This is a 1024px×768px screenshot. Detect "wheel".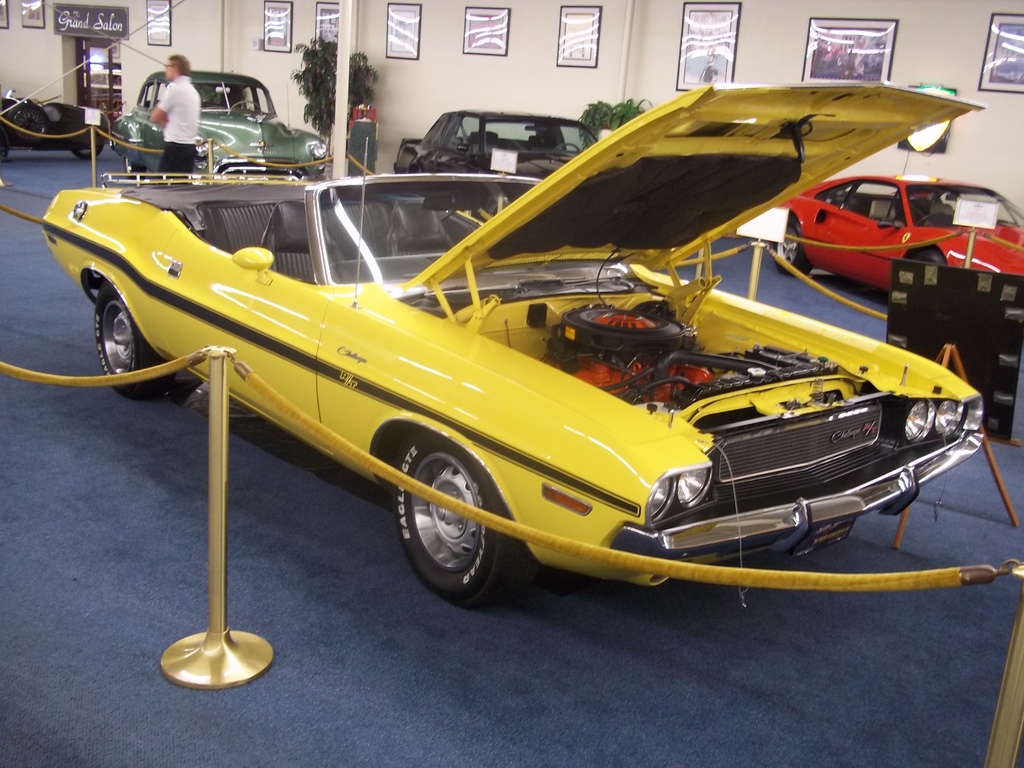
bbox=(91, 278, 178, 406).
